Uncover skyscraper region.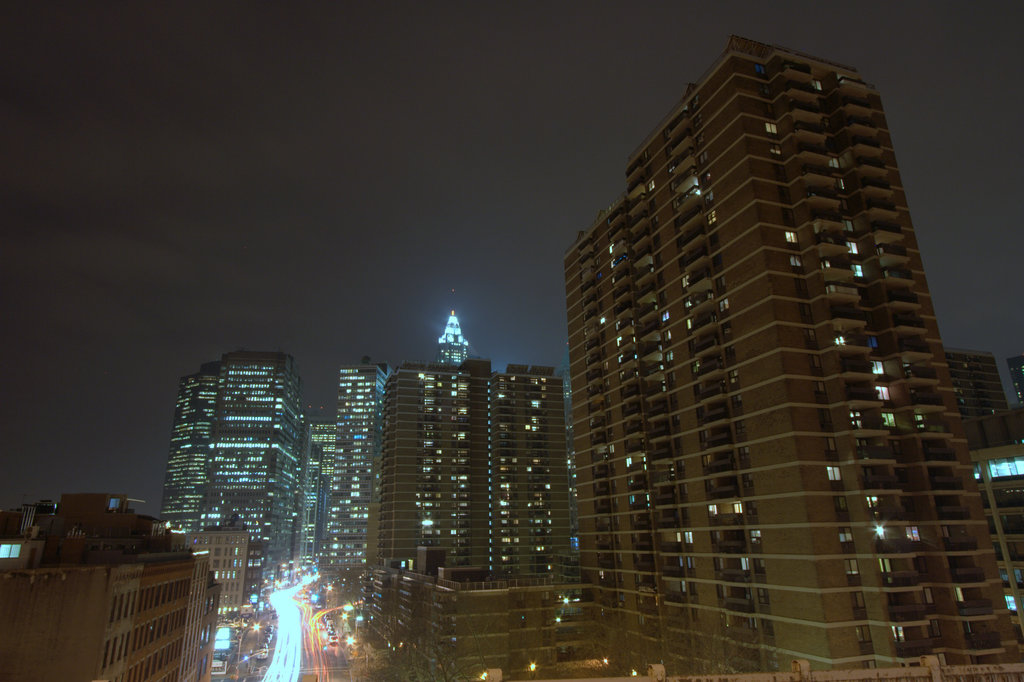
Uncovered: crop(429, 286, 471, 375).
